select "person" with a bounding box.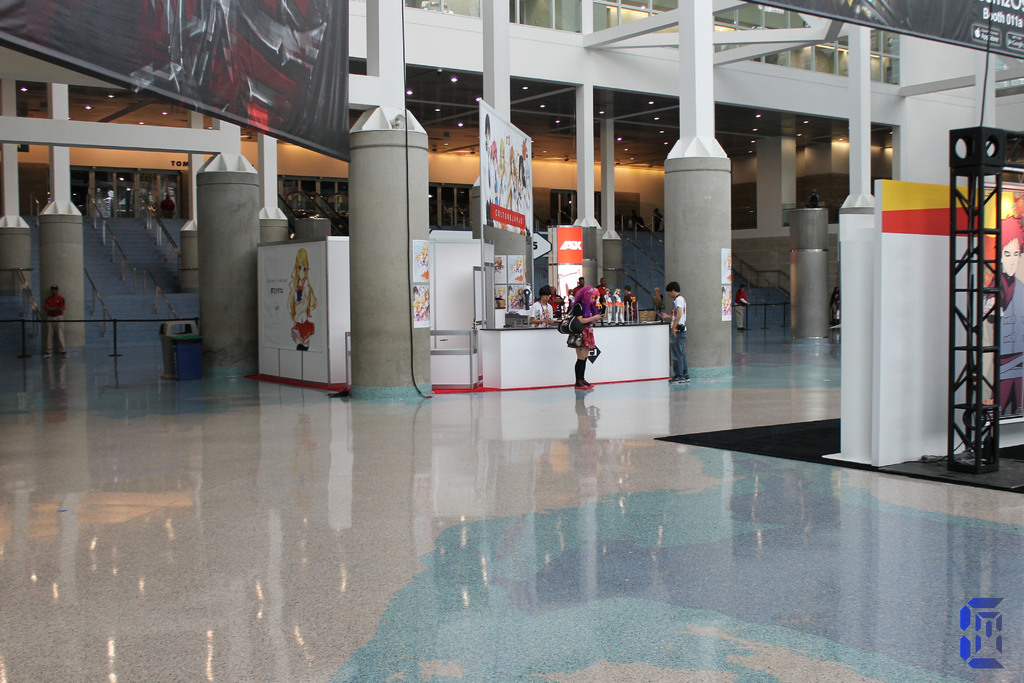
pyautogui.locateOnScreen(646, 205, 661, 234).
